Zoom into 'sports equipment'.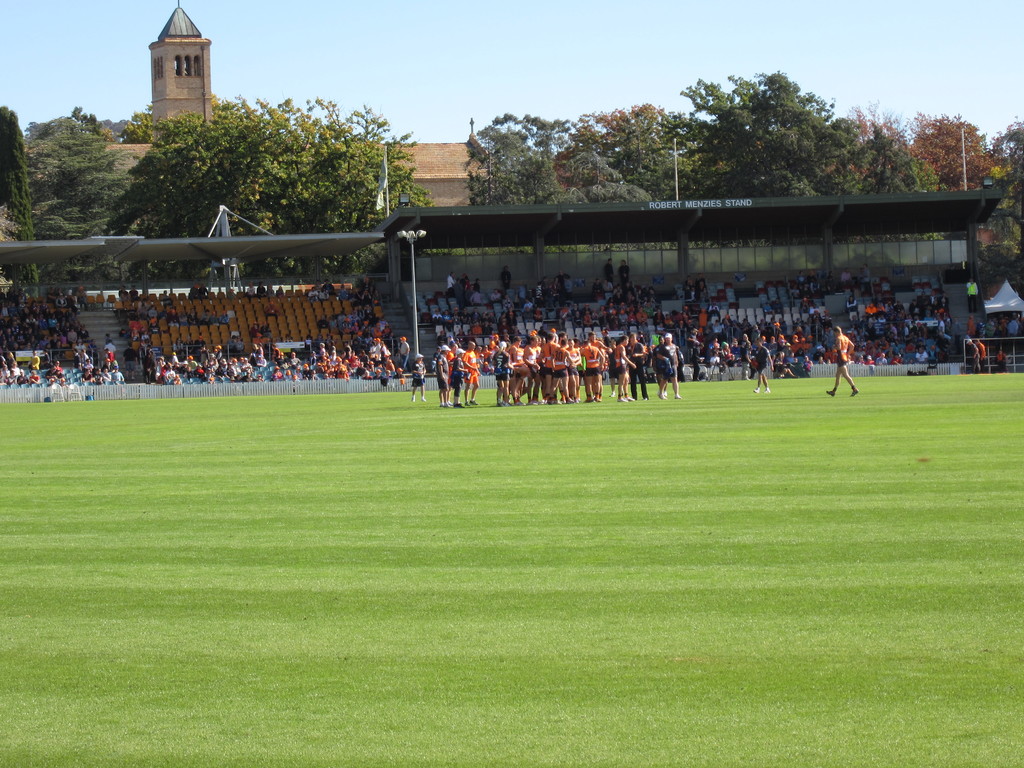
Zoom target: select_region(750, 384, 761, 393).
